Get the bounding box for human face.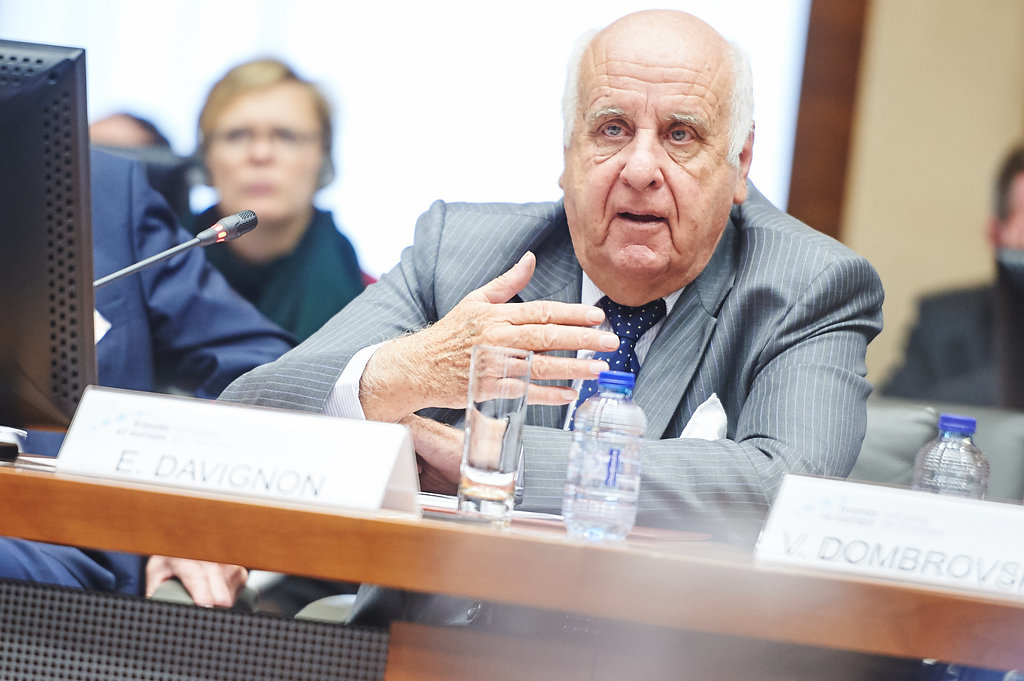
l=207, t=82, r=323, b=227.
